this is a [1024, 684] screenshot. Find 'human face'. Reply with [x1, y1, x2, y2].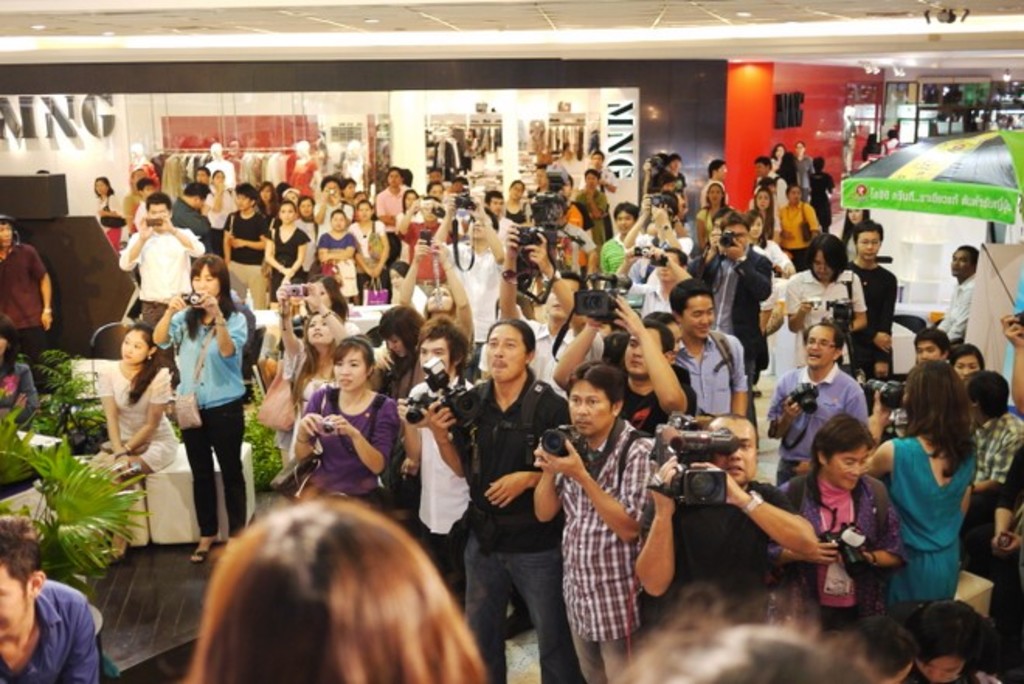
[388, 335, 405, 358].
